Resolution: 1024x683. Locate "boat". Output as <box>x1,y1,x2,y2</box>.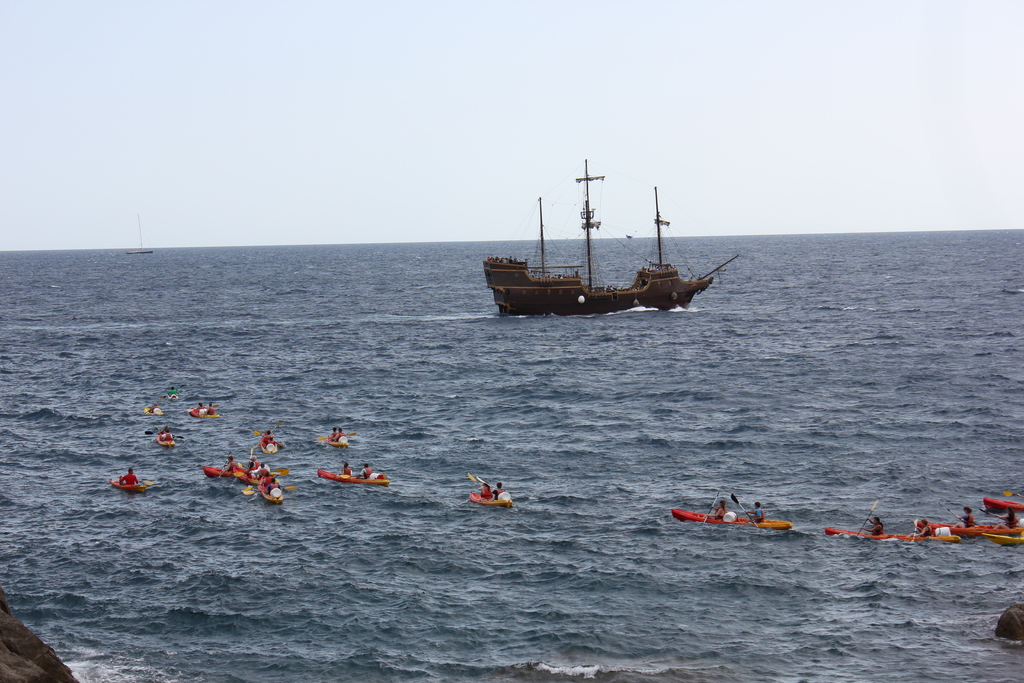
<box>664,492,815,544</box>.
